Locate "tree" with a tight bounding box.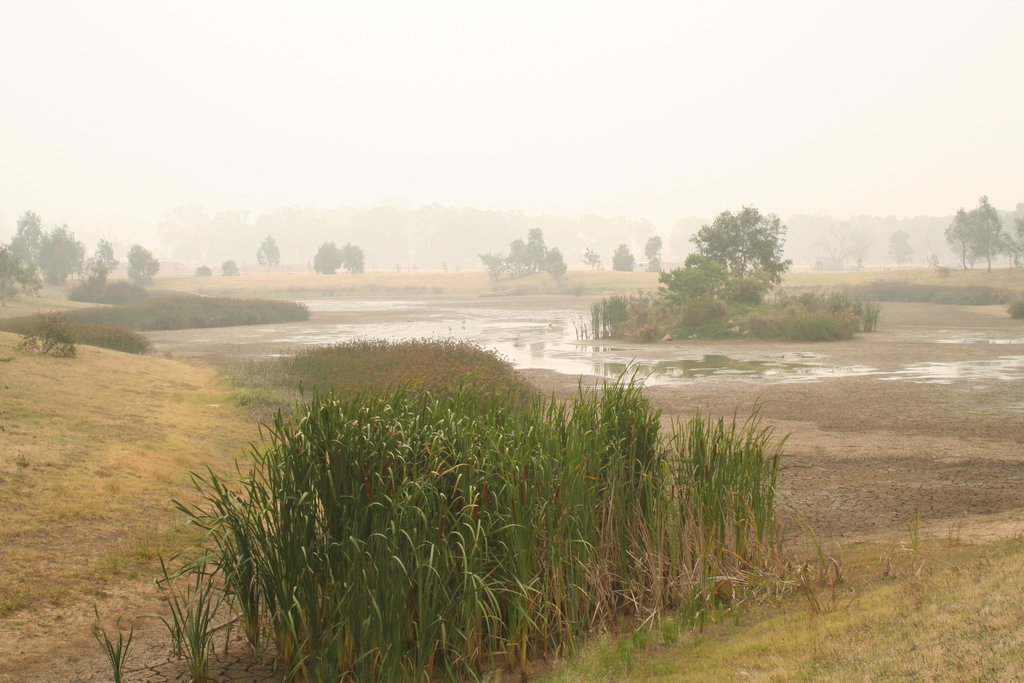
(left=993, top=213, right=1023, bottom=267).
